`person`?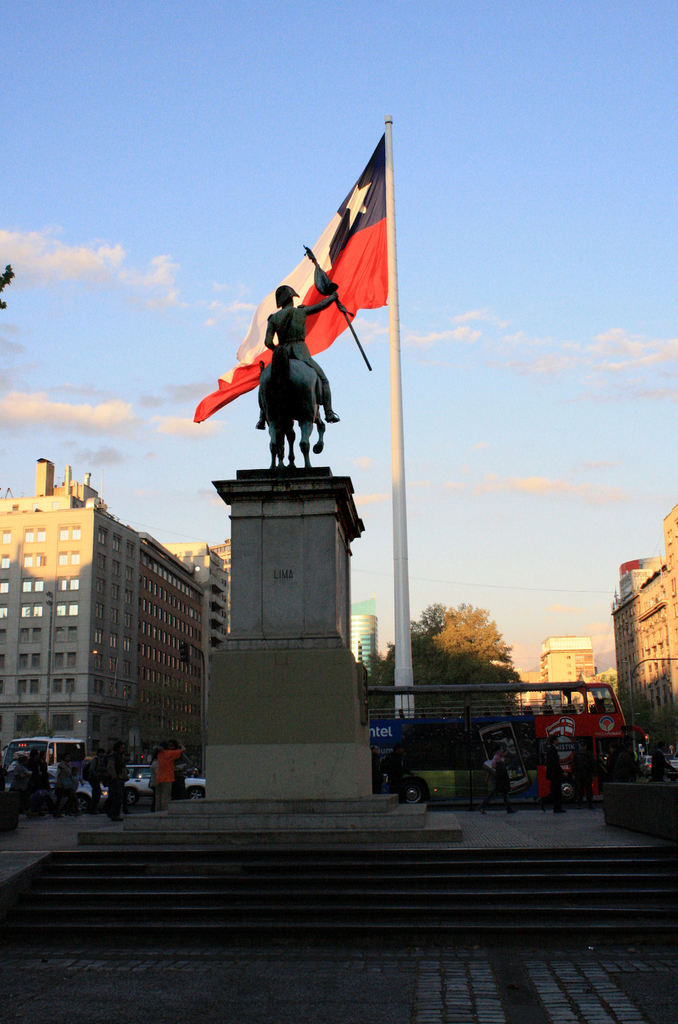
(x1=157, y1=738, x2=188, y2=810)
